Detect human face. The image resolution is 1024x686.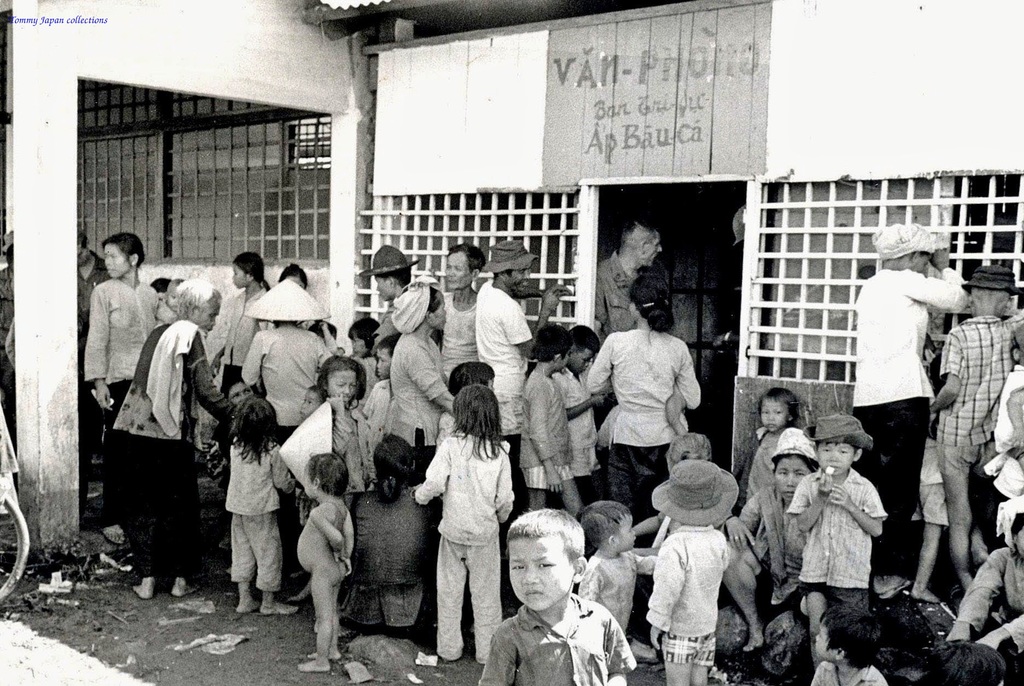
bbox(234, 266, 246, 288).
